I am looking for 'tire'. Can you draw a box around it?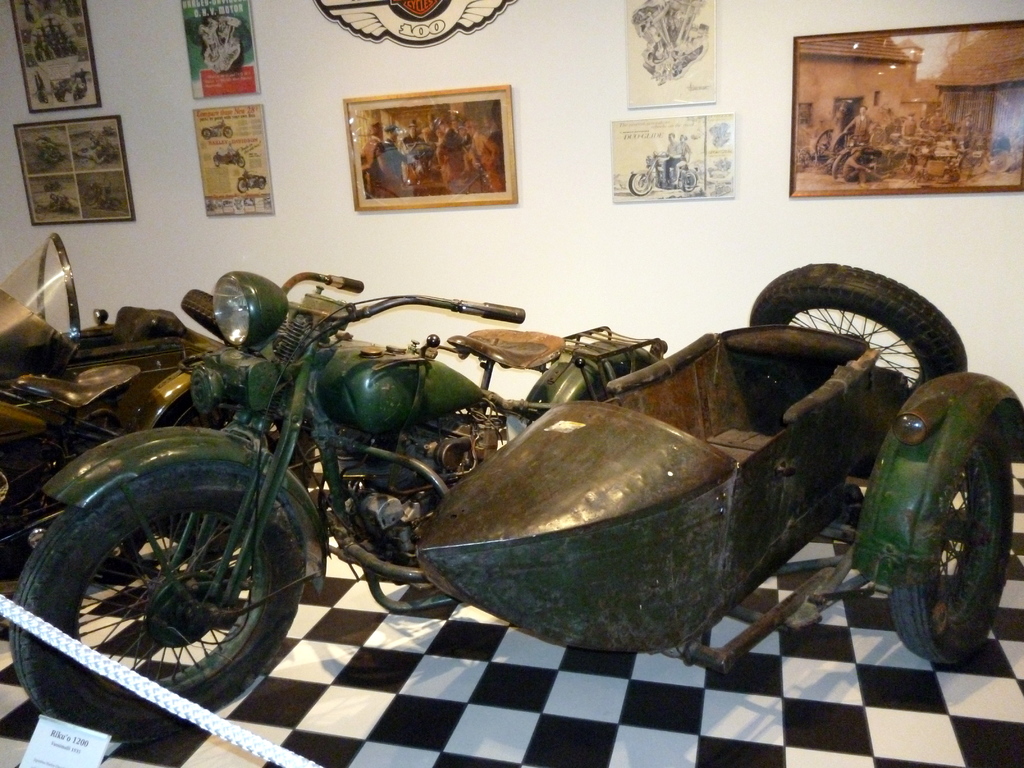
Sure, the bounding box is 130 369 314 481.
